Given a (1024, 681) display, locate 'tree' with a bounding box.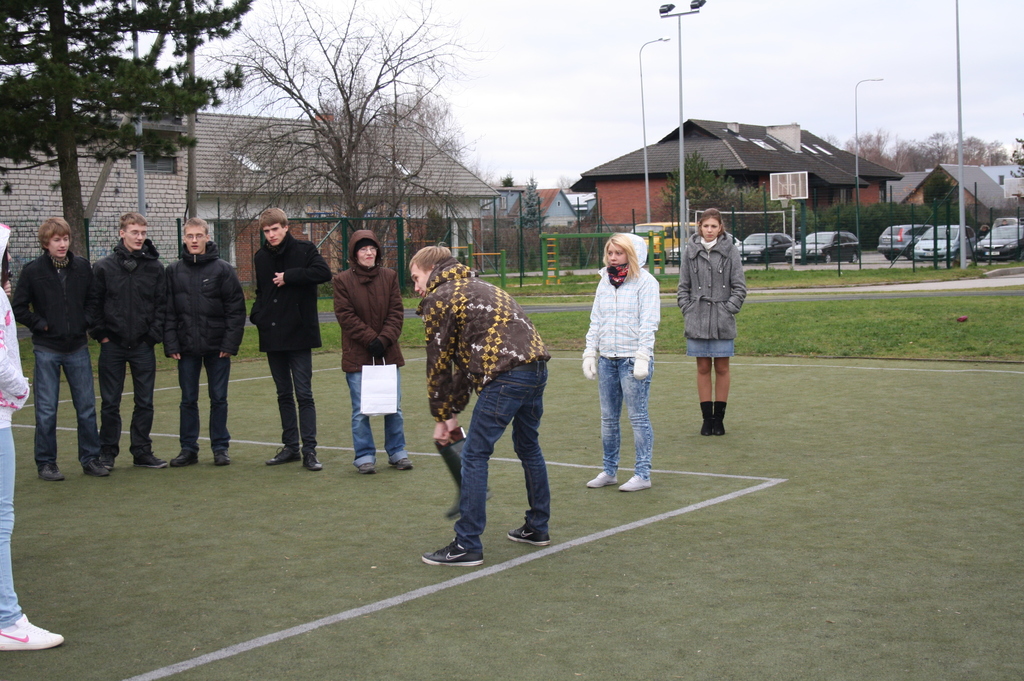
Located: (660, 152, 810, 248).
